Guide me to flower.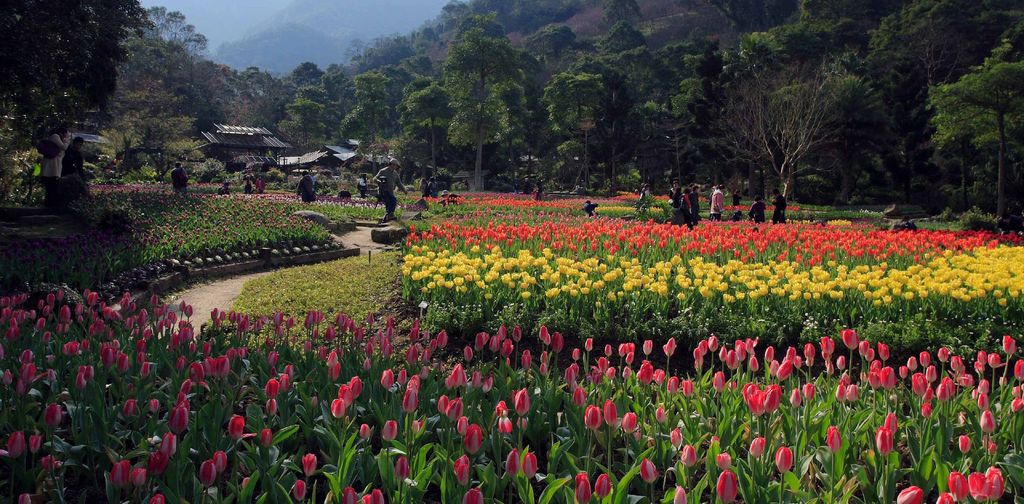
Guidance: bbox=(897, 363, 908, 380).
